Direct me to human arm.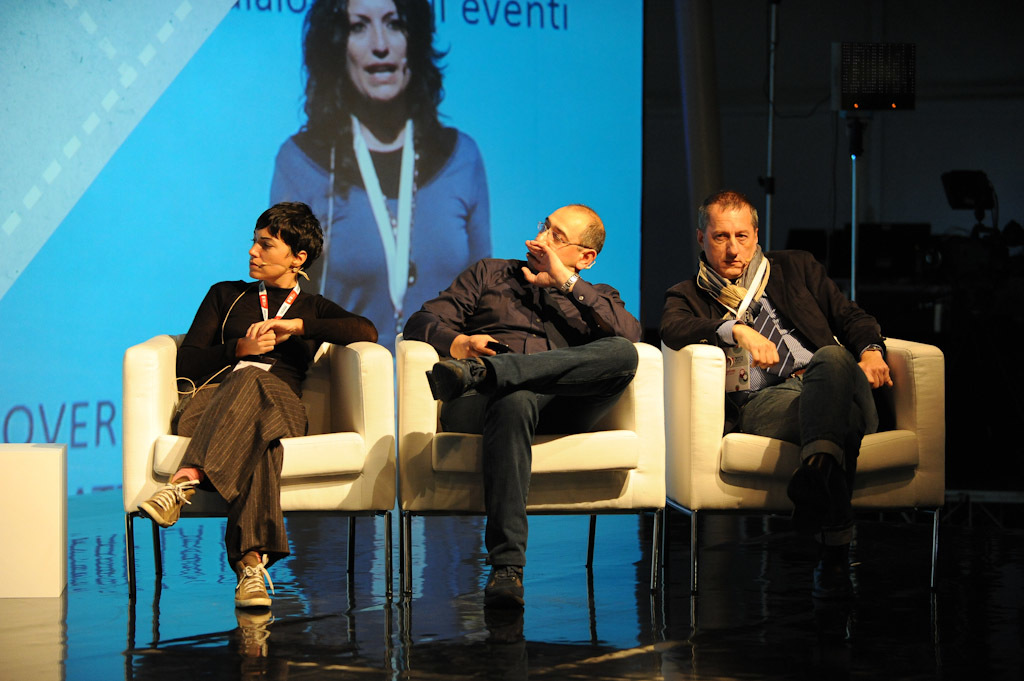
Direction: box=[523, 240, 642, 346].
